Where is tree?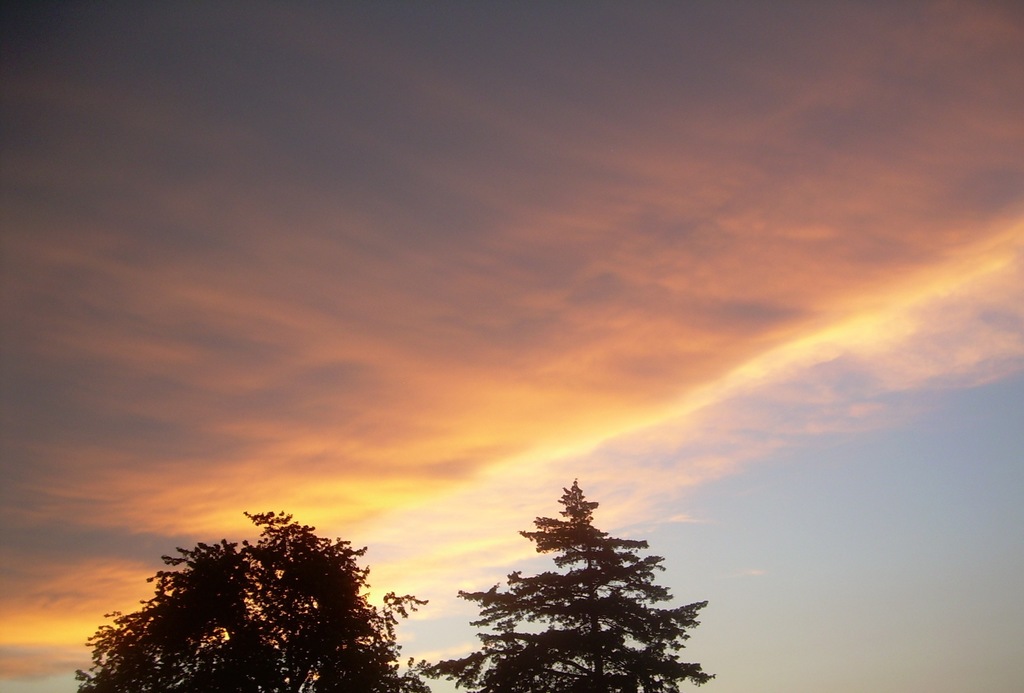
select_region(458, 488, 706, 678).
